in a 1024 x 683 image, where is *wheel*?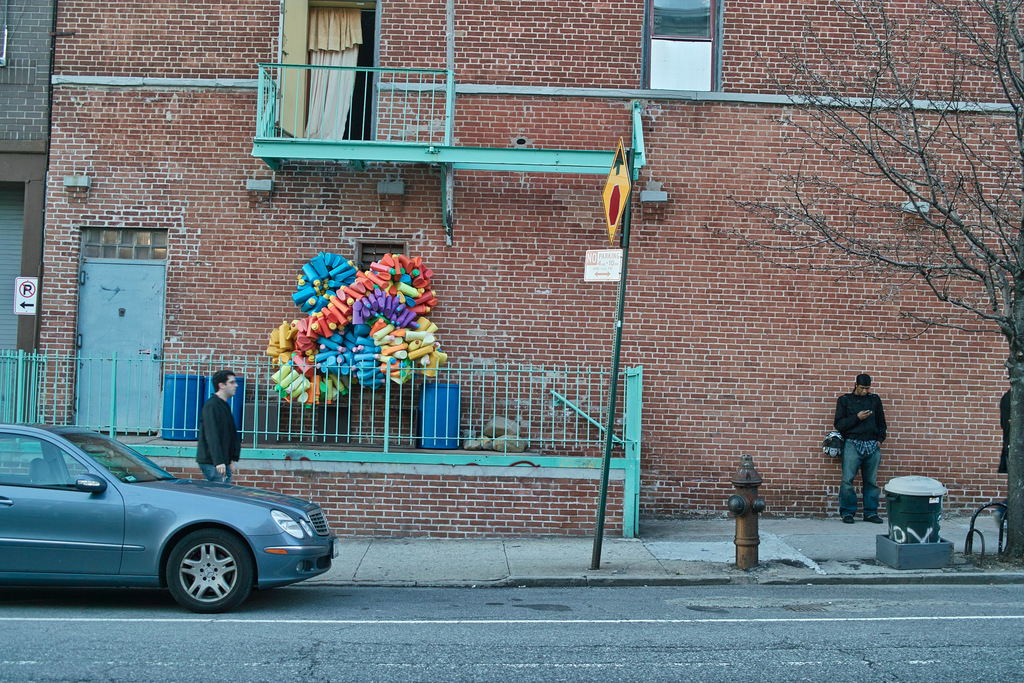
[166, 525, 260, 616].
